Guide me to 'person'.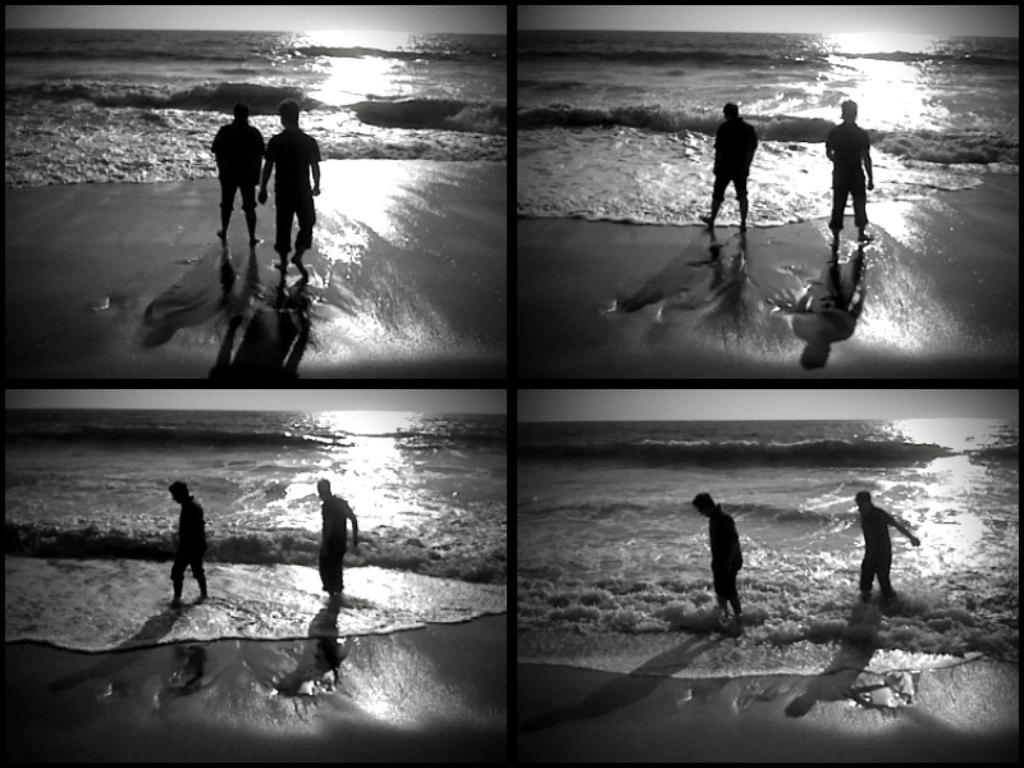
Guidance: <bbox>261, 100, 317, 264</bbox>.
